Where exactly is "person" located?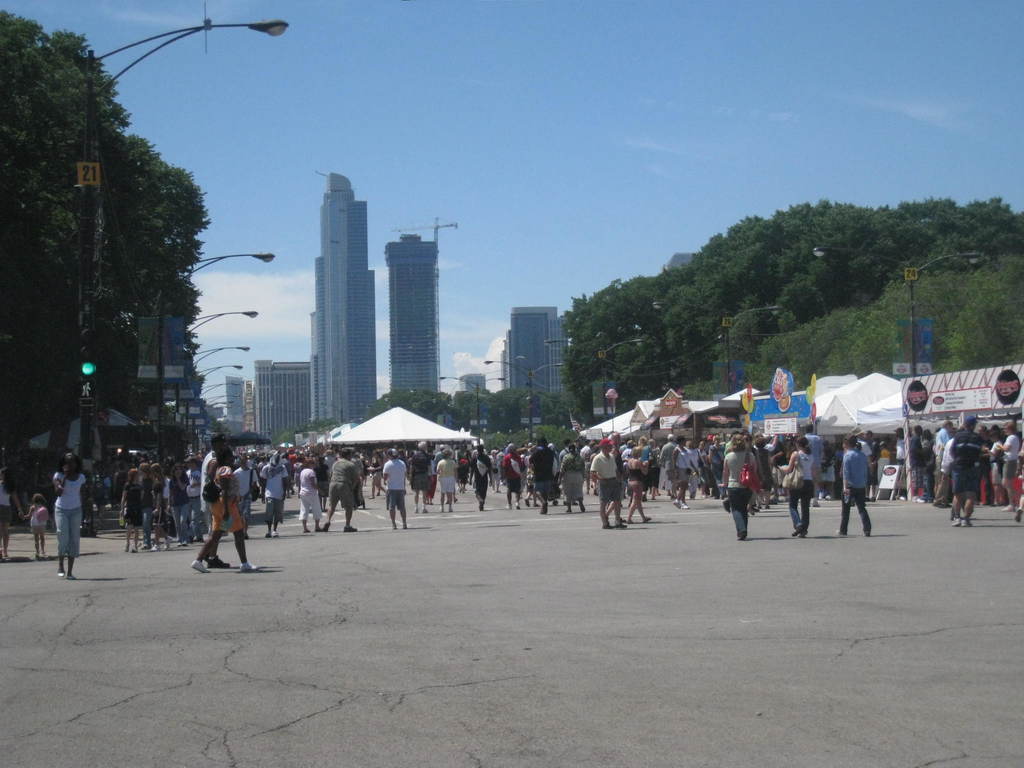
Its bounding box is box=[989, 428, 1020, 505].
